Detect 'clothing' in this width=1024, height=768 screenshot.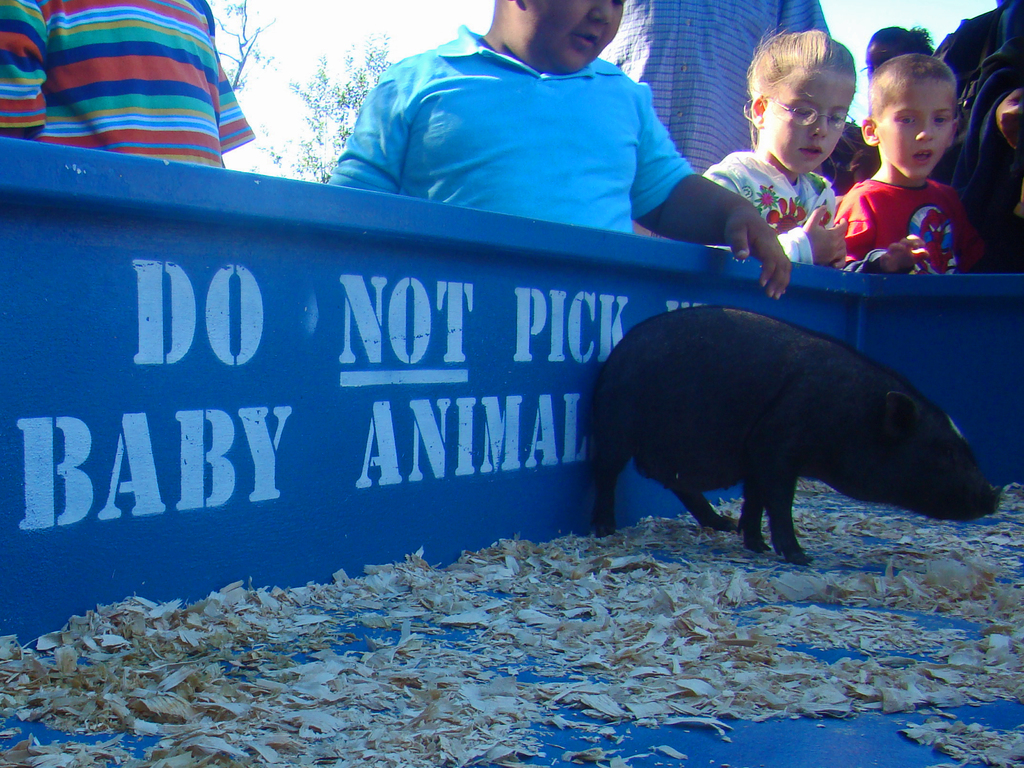
Detection: 937,8,1007,116.
